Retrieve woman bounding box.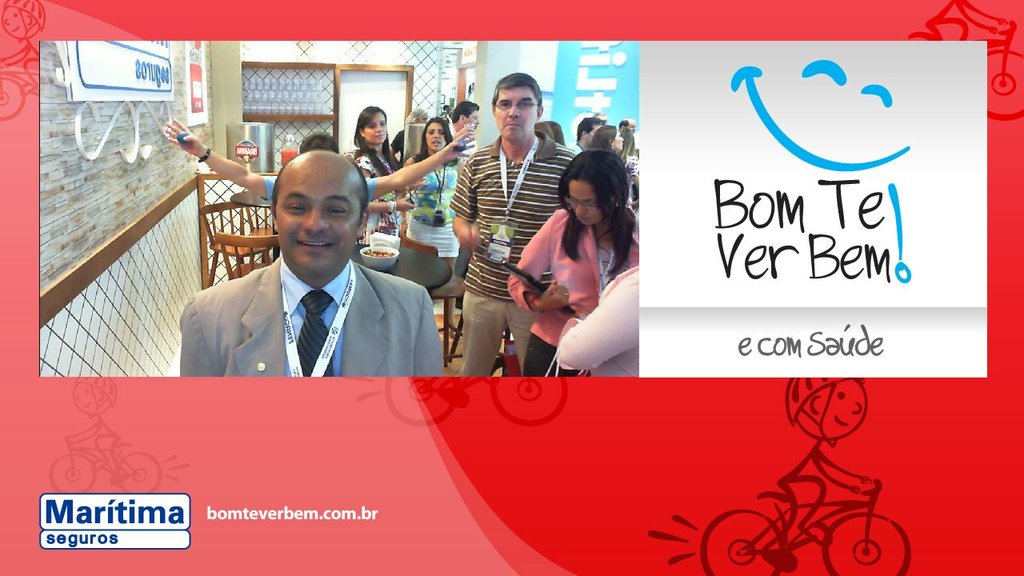
Bounding box: region(350, 102, 413, 242).
